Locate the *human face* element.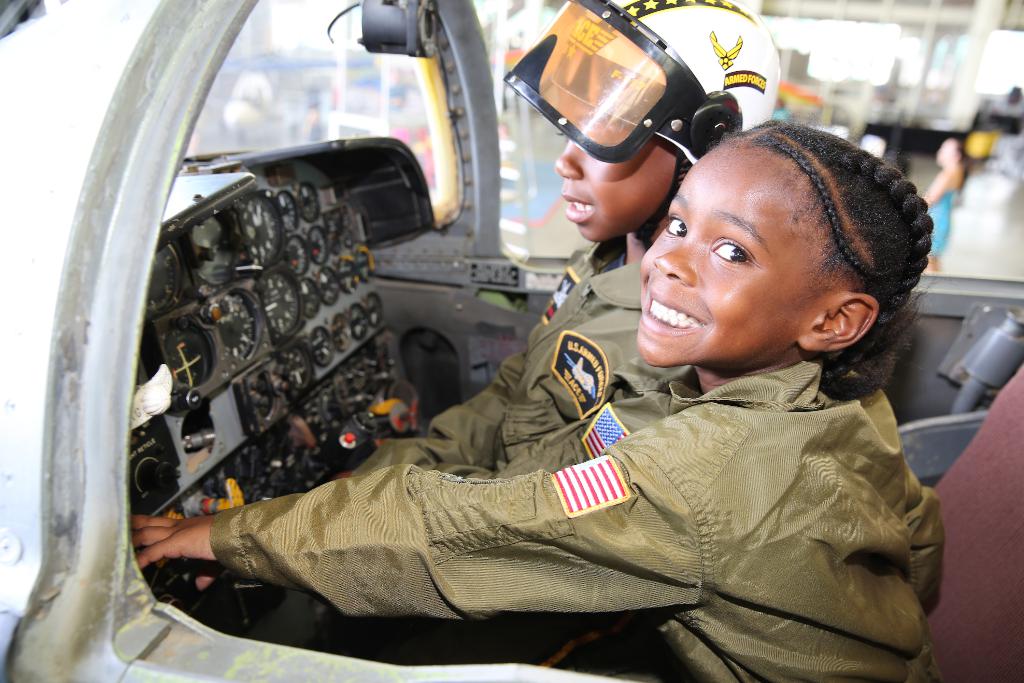
Element bbox: {"x1": 558, "y1": 135, "x2": 673, "y2": 236}.
